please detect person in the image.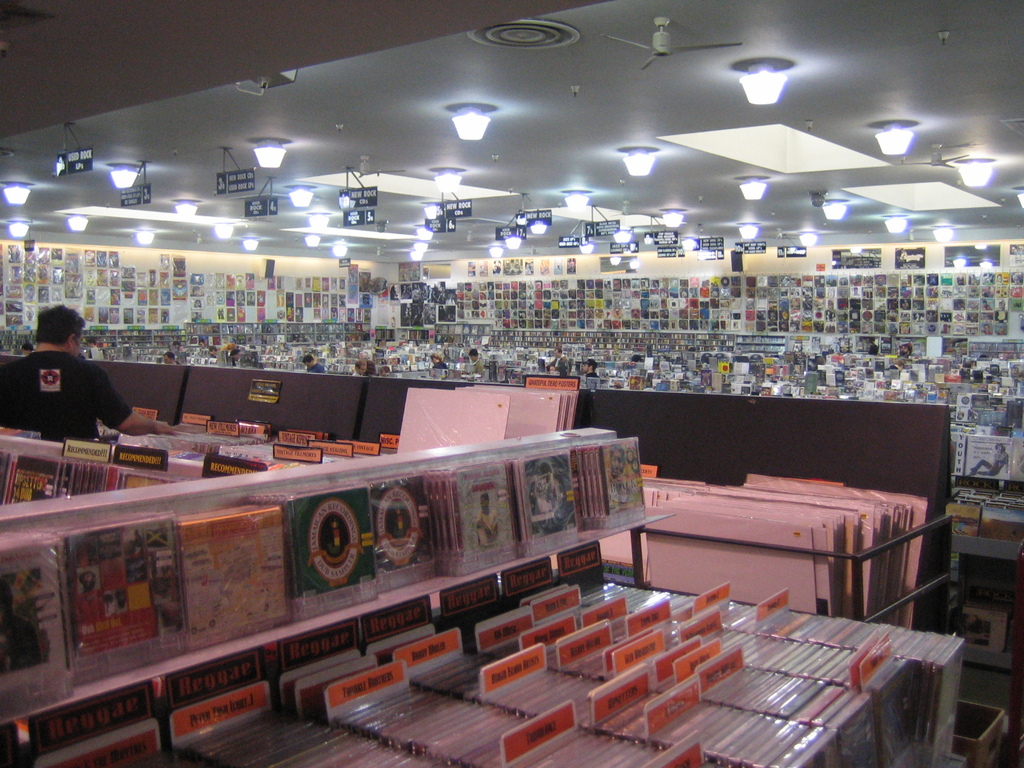
box=[465, 346, 486, 376].
